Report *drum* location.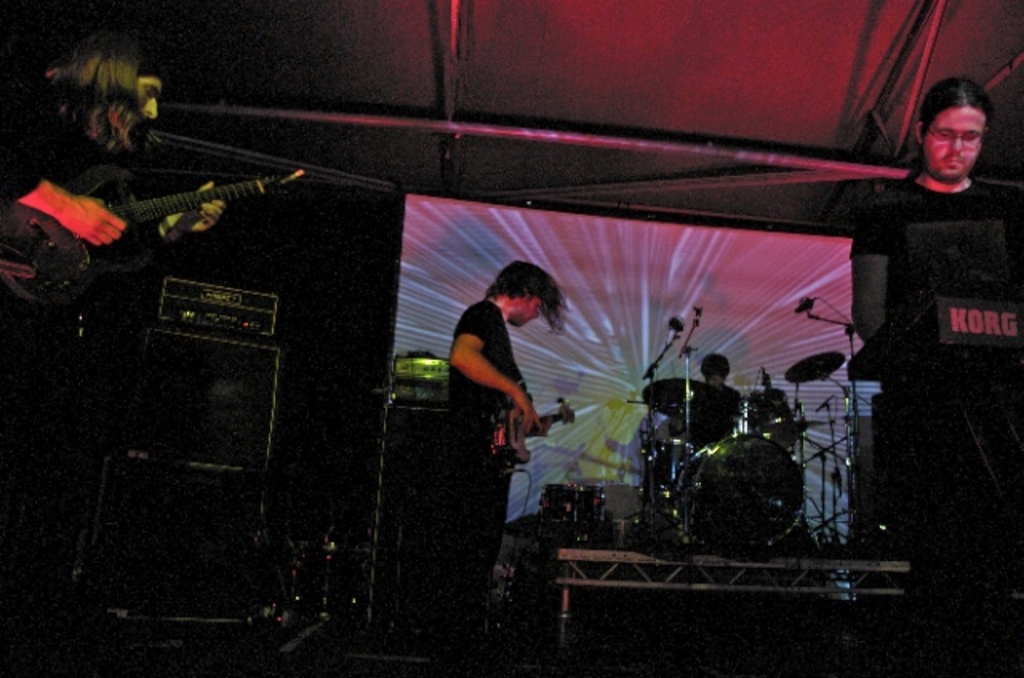
Report: locate(750, 385, 792, 435).
